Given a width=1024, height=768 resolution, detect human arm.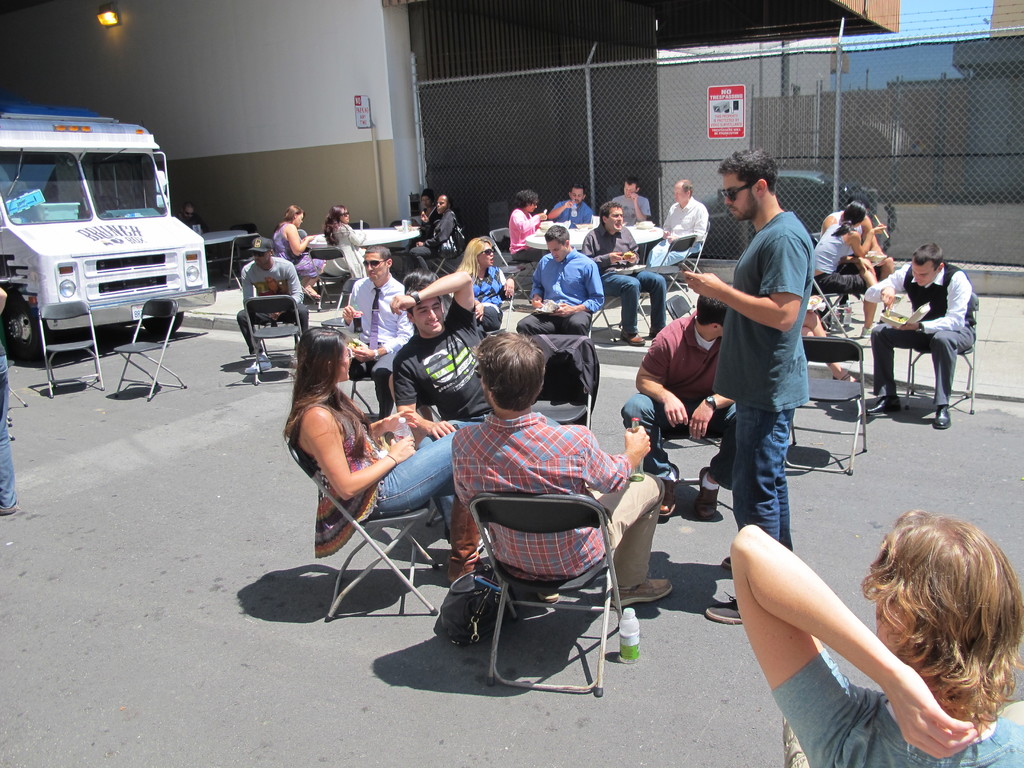
locate(634, 328, 689, 433).
